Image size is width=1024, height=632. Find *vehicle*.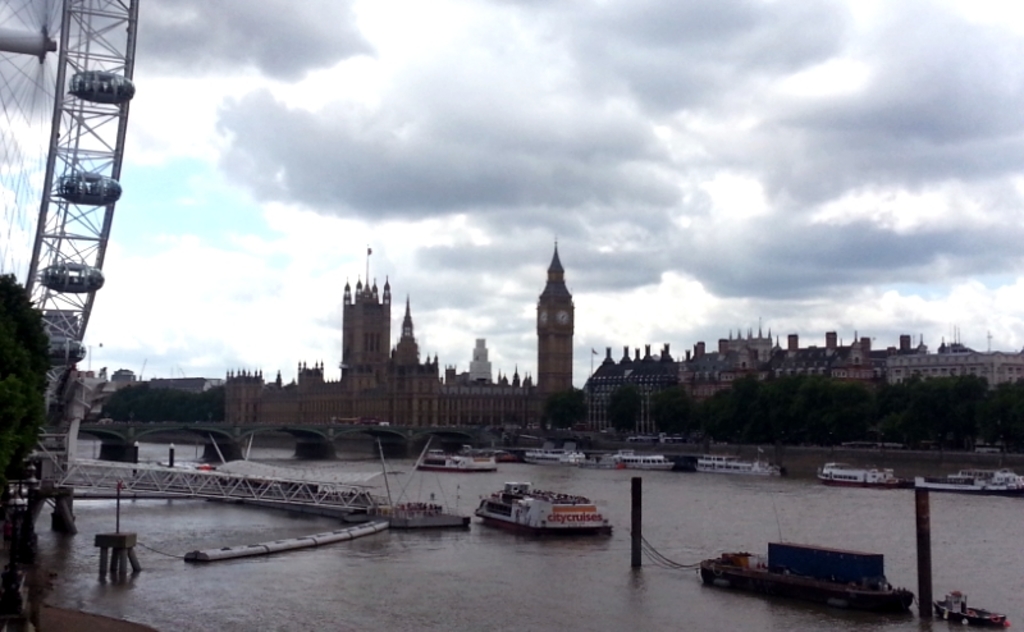
locate(822, 466, 919, 487).
